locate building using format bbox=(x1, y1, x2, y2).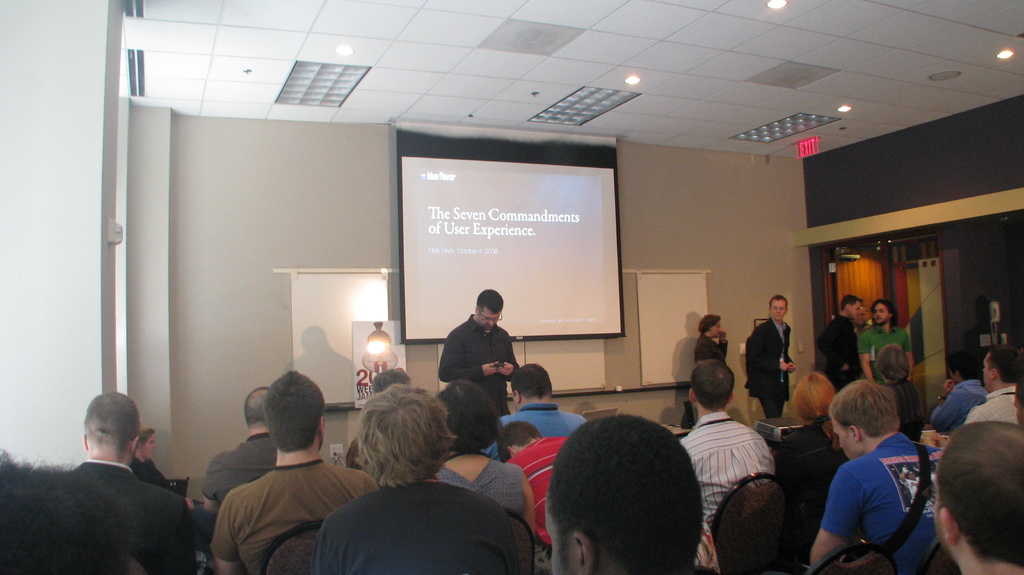
bbox=(0, 0, 1023, 574).
